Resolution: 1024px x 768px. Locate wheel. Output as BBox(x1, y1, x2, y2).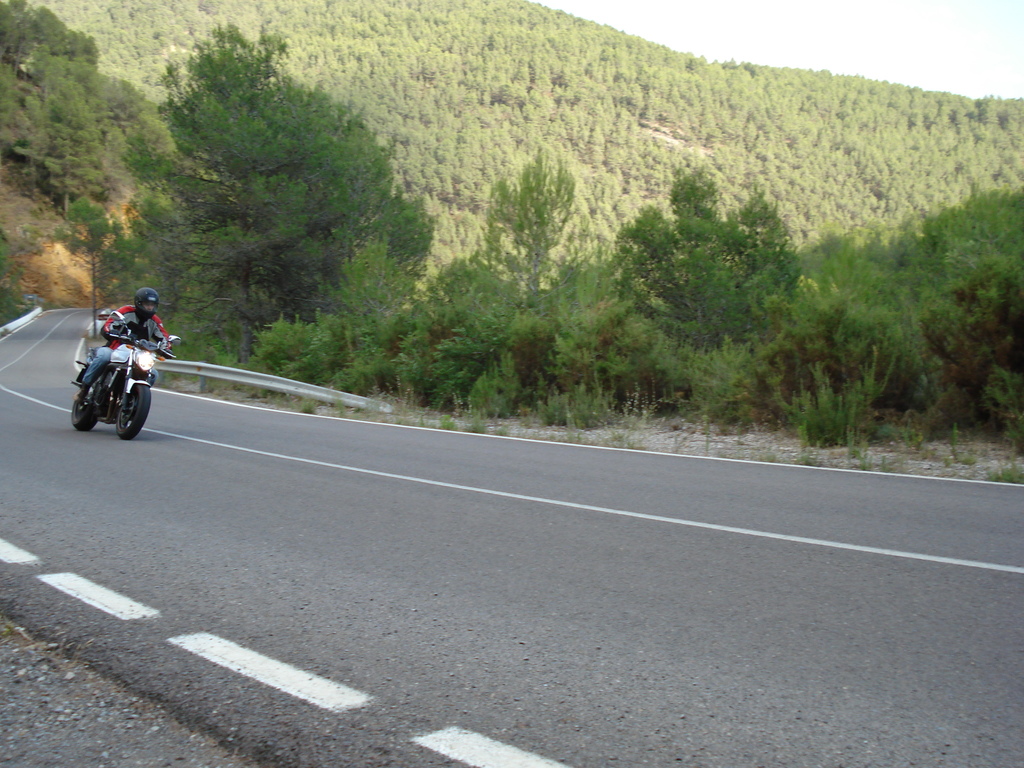
BBox(115, 381, 151, 442).
